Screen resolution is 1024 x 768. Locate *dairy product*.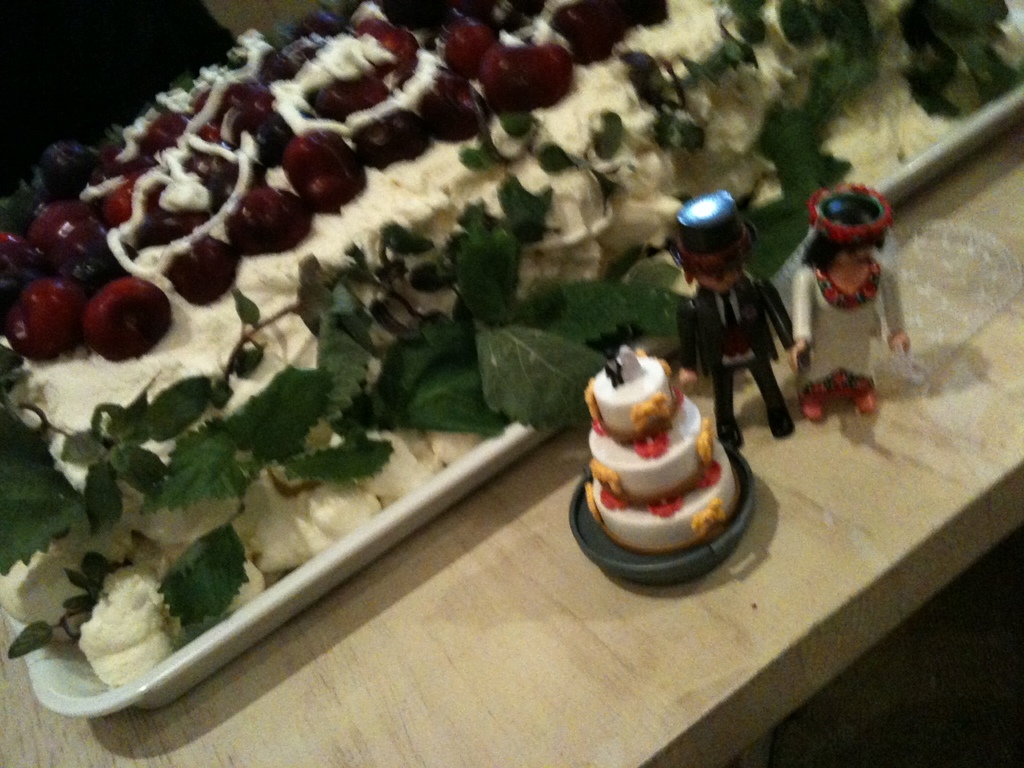
x1=7, y1=0, x2=1023, y2=630.
